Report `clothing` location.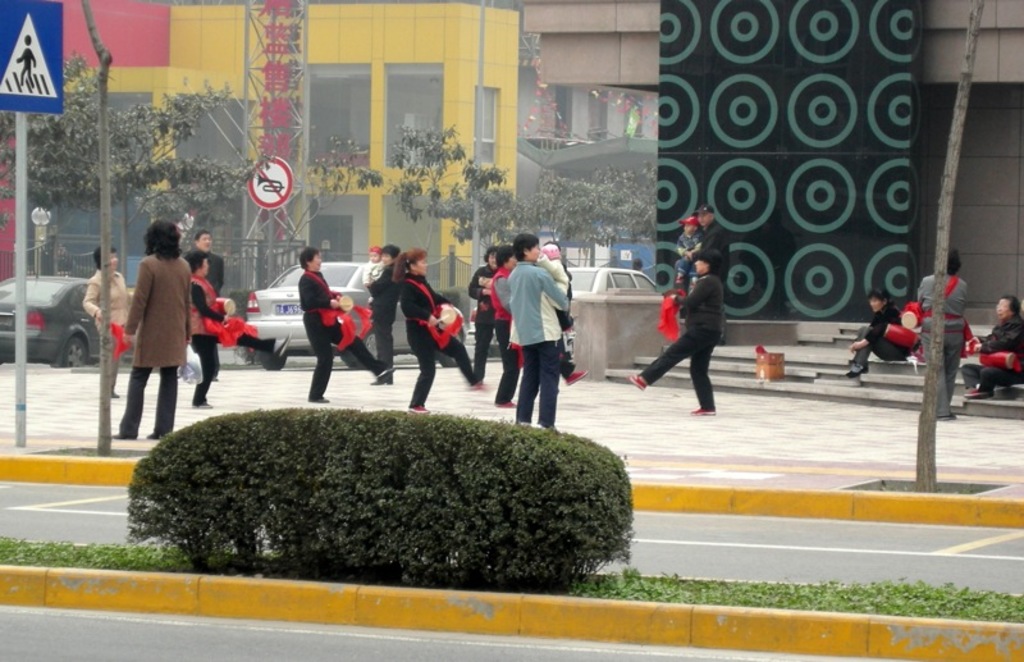
Report: crop(367, 265, 396, 376).
